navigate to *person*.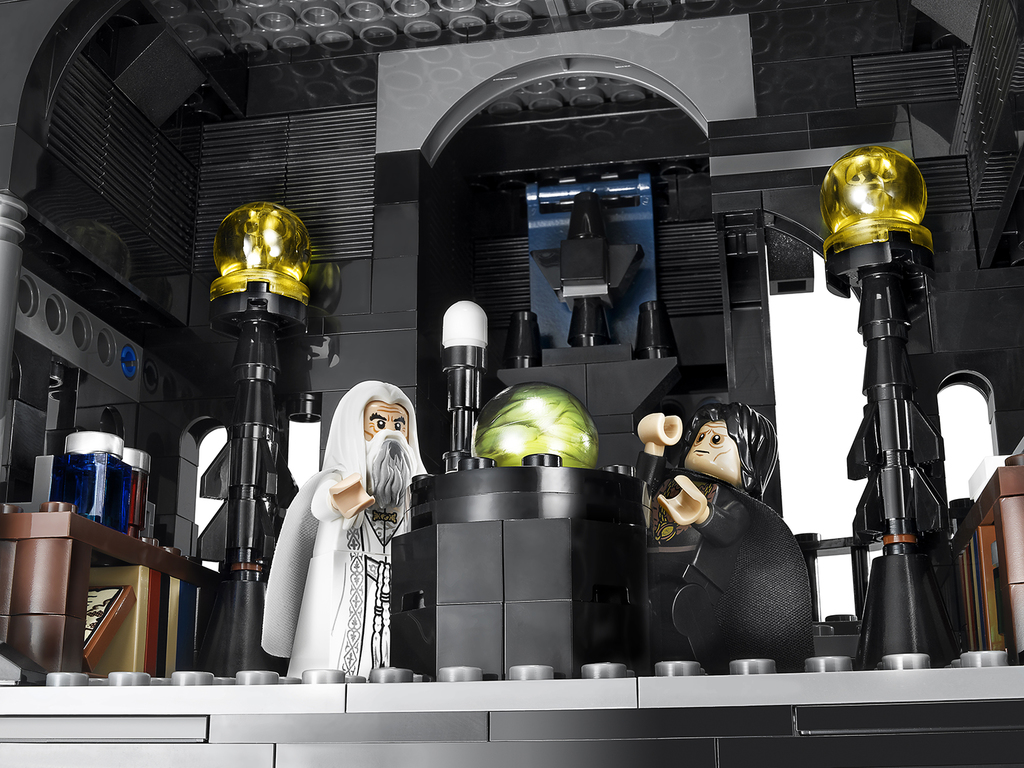
Navigation target: bbox=[627, 395, 814, 661].
